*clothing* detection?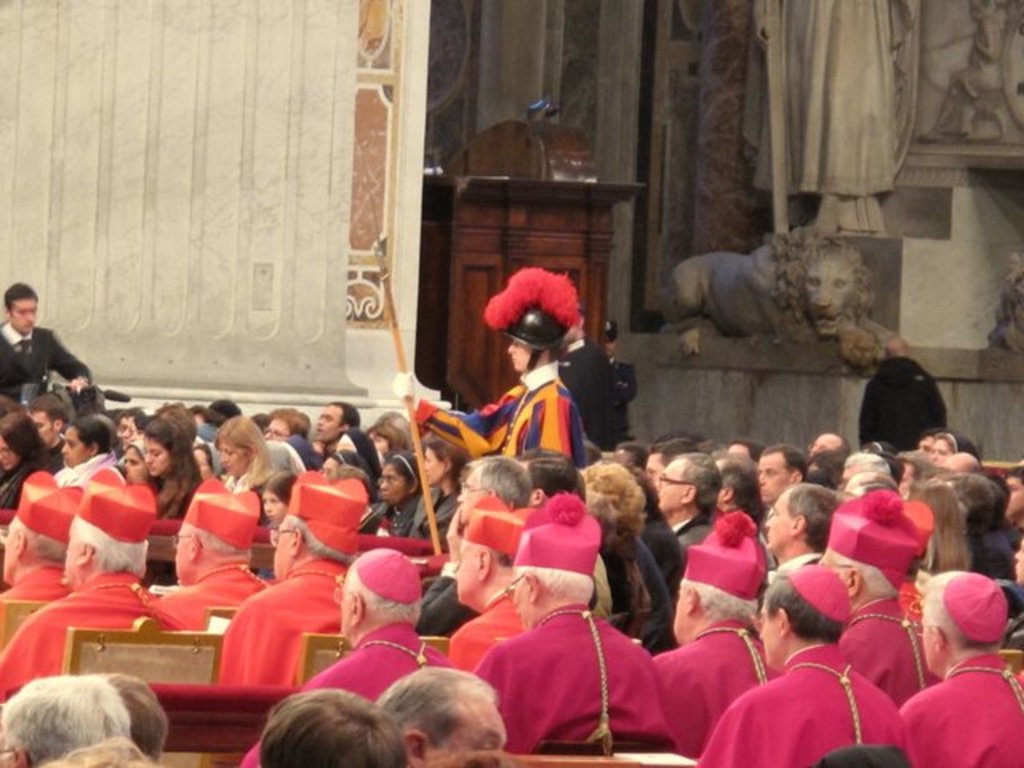
detection(602, 355, 629, 442)
